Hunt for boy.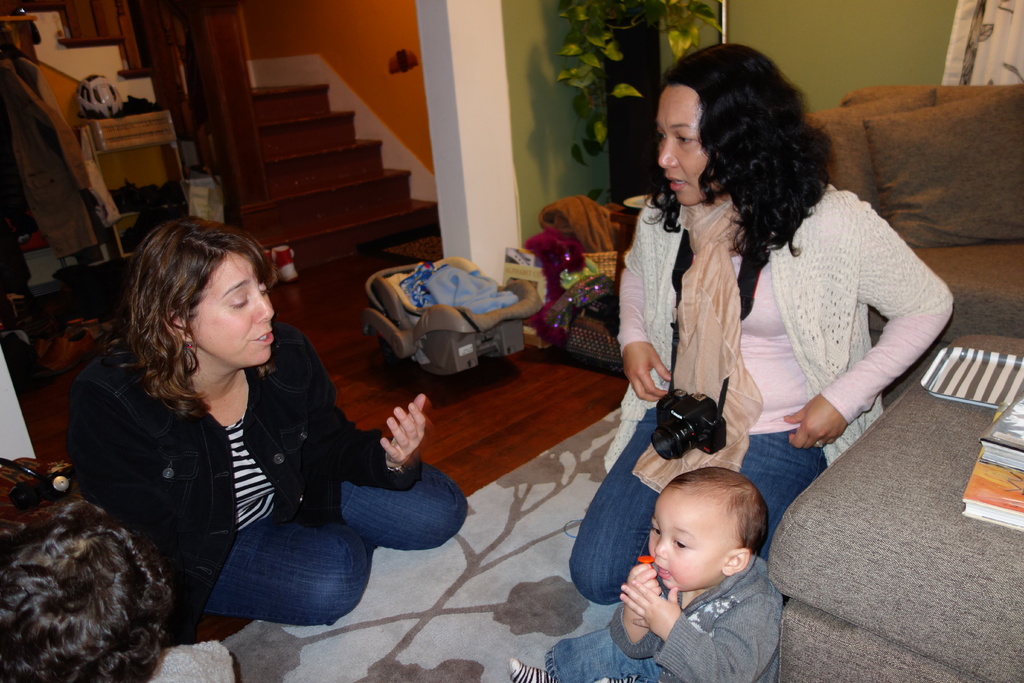
Hunted down at <region>575, 450, 812, 668</region>.
